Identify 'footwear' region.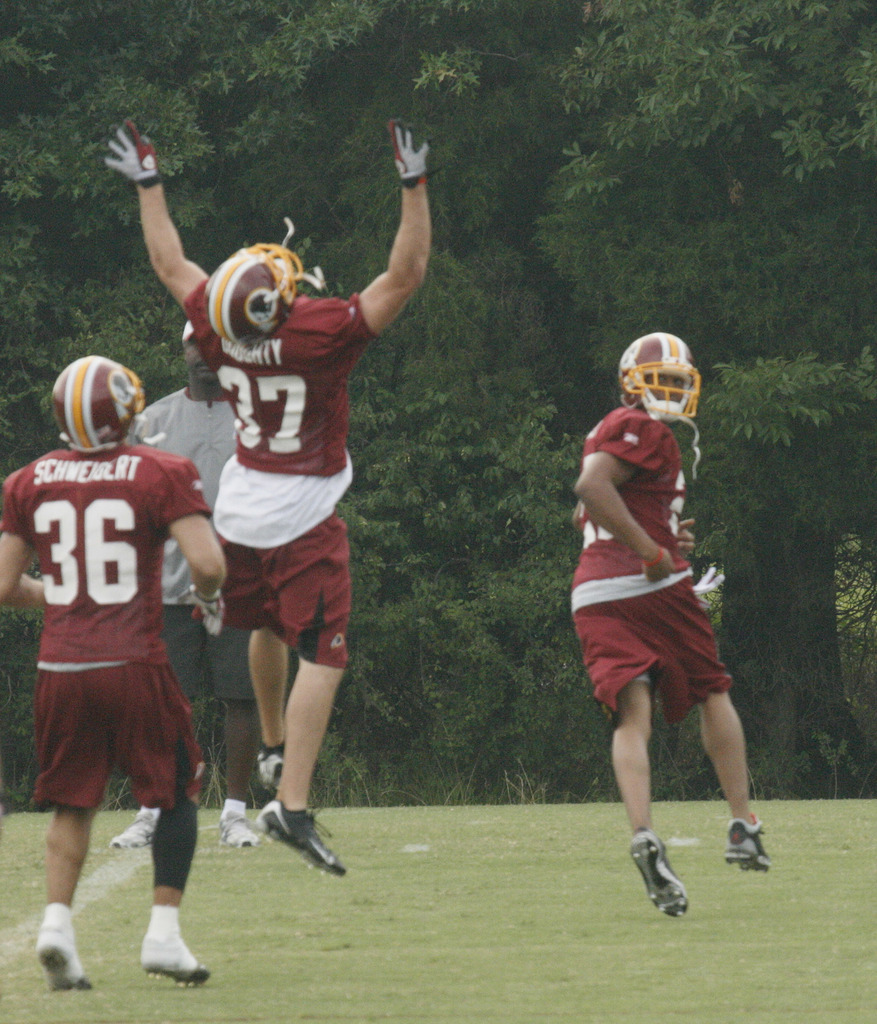
Region: {"left": 133, "top": 940, "right": 209, "bottom": 979}.
